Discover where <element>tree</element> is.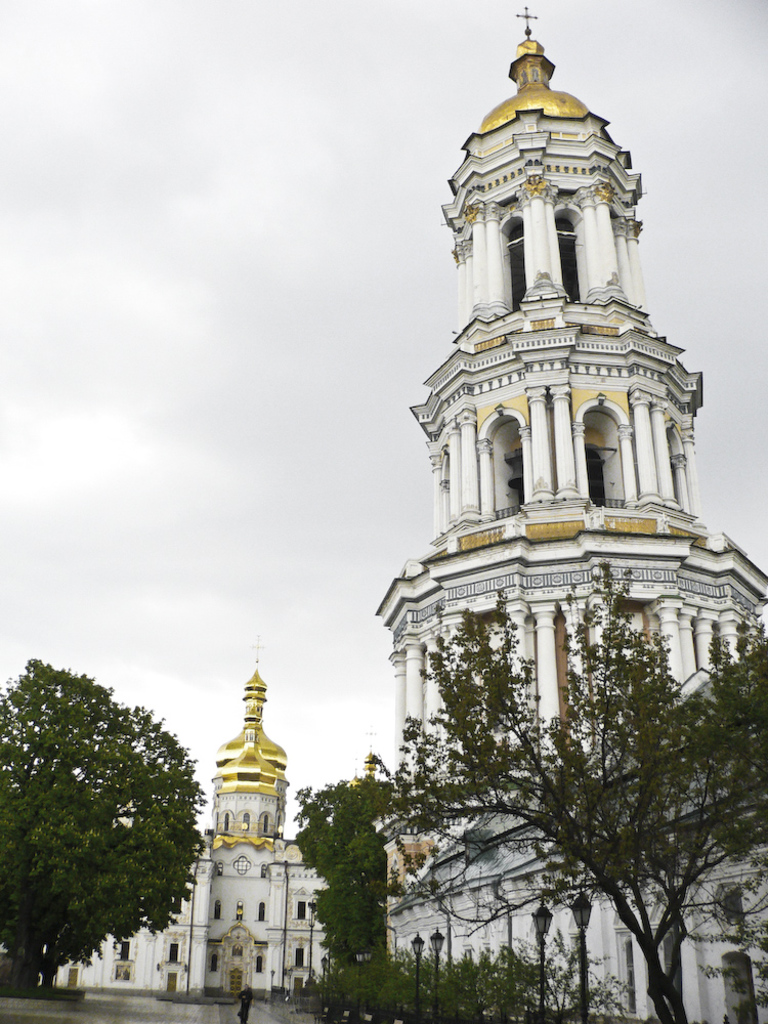
Discovered at BBox(296, 561, 767, 1023).
